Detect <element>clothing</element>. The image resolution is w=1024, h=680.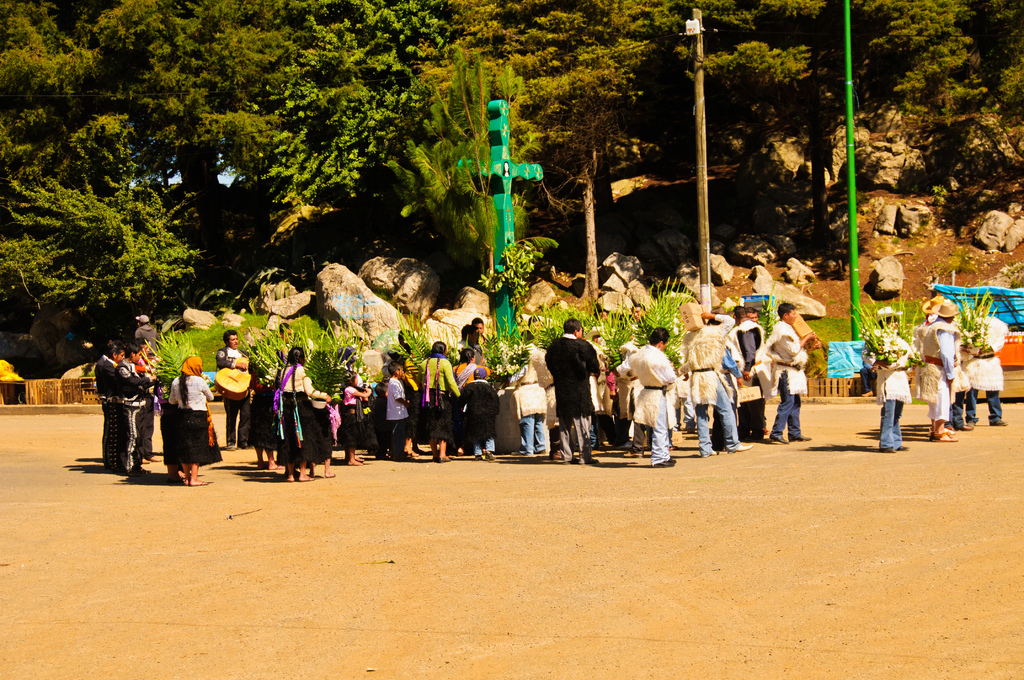
x1=959 y1=302 x2=1011 y2=426.
